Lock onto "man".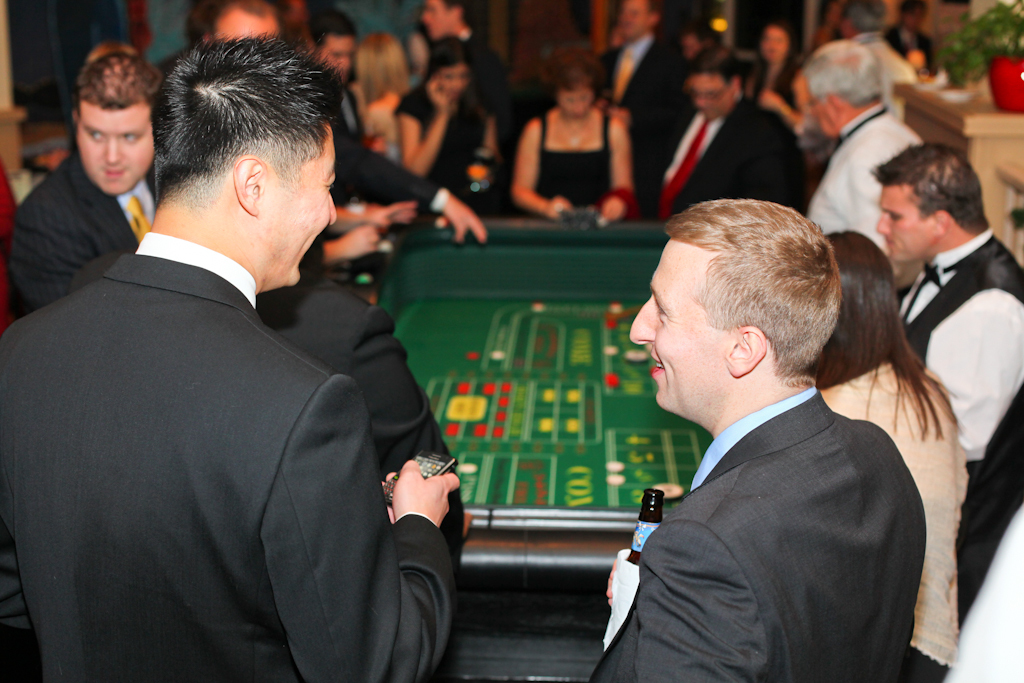
Locked: detection(804, 38, 917, 236).
